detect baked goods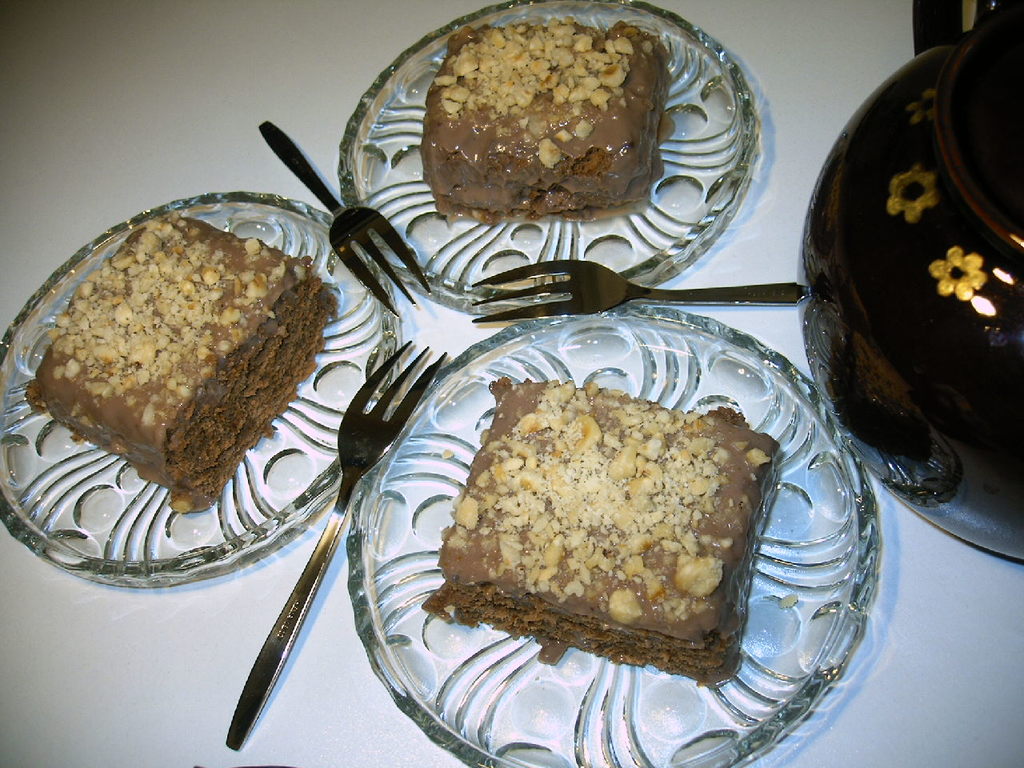
locate(418, 14, 674, 226)
